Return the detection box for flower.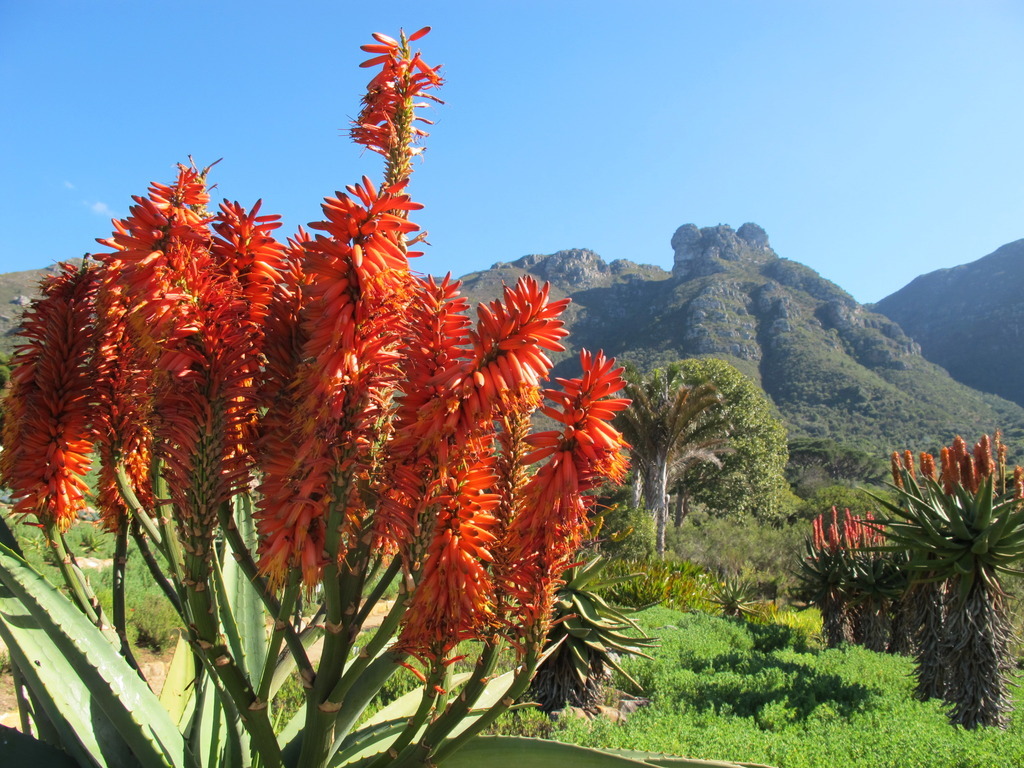
[x1=339, y1=26, x2=443, y2=162].
